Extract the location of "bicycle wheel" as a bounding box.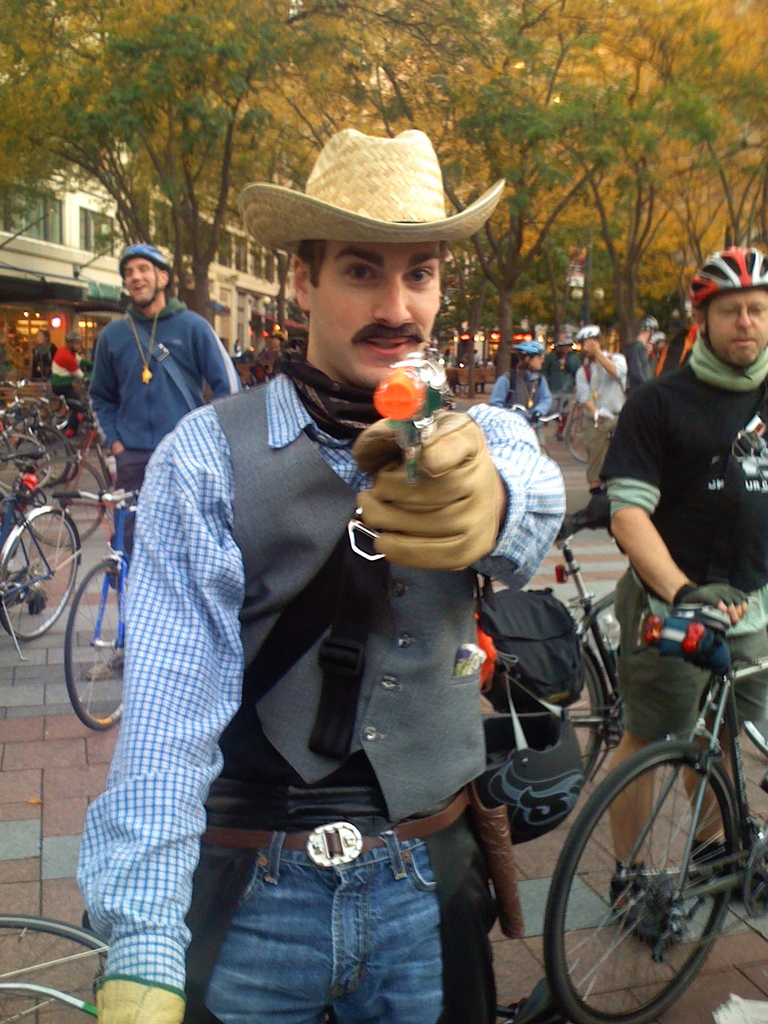
(559, 417, 596, 461).
